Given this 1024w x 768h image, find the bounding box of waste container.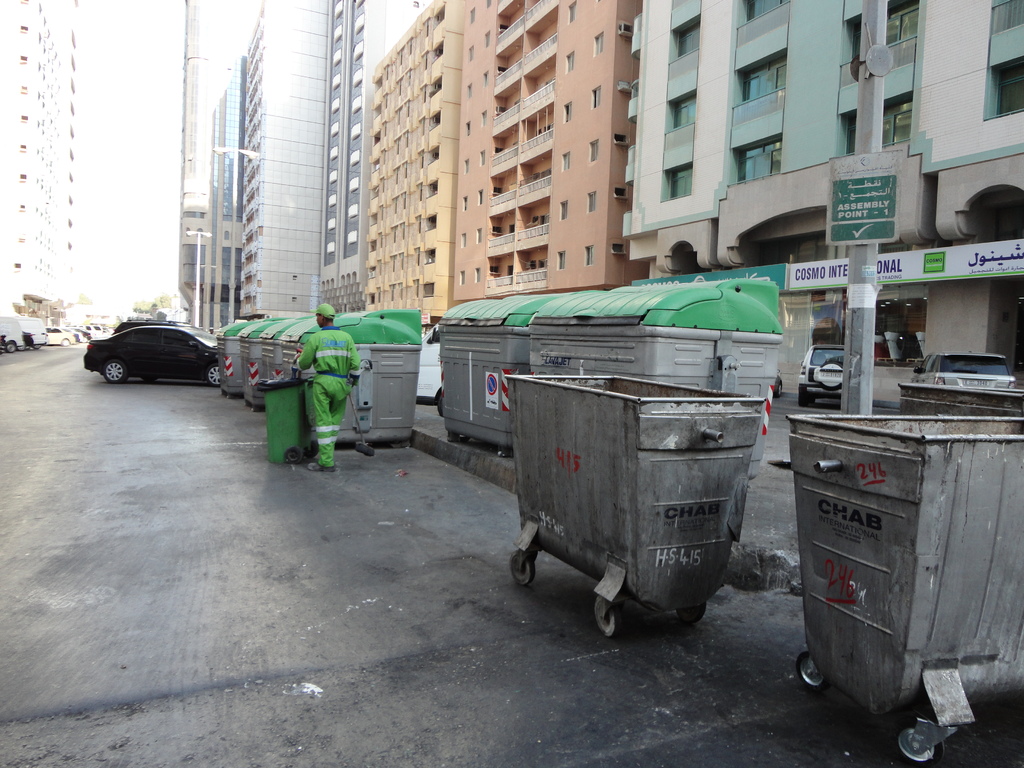
(800,409,1018,742).
